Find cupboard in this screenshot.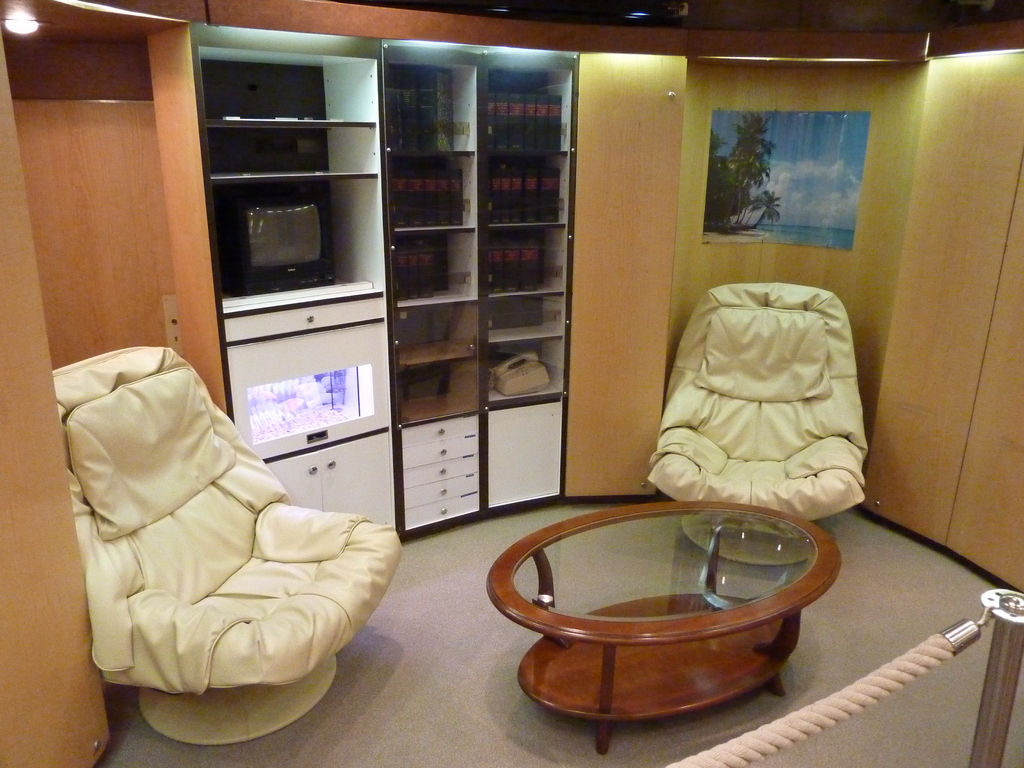
The bounding box for cupboard is rect(184, 27, 571, 519).
